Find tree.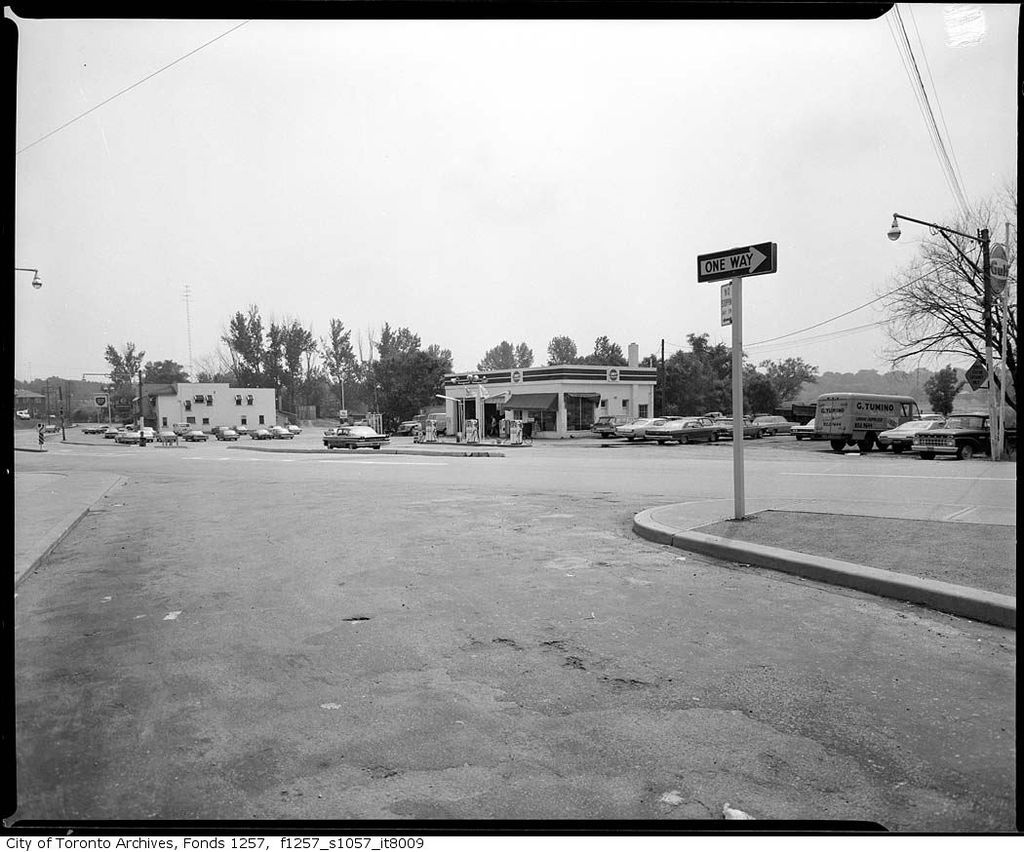
locate(635, 328, 781, 409).
